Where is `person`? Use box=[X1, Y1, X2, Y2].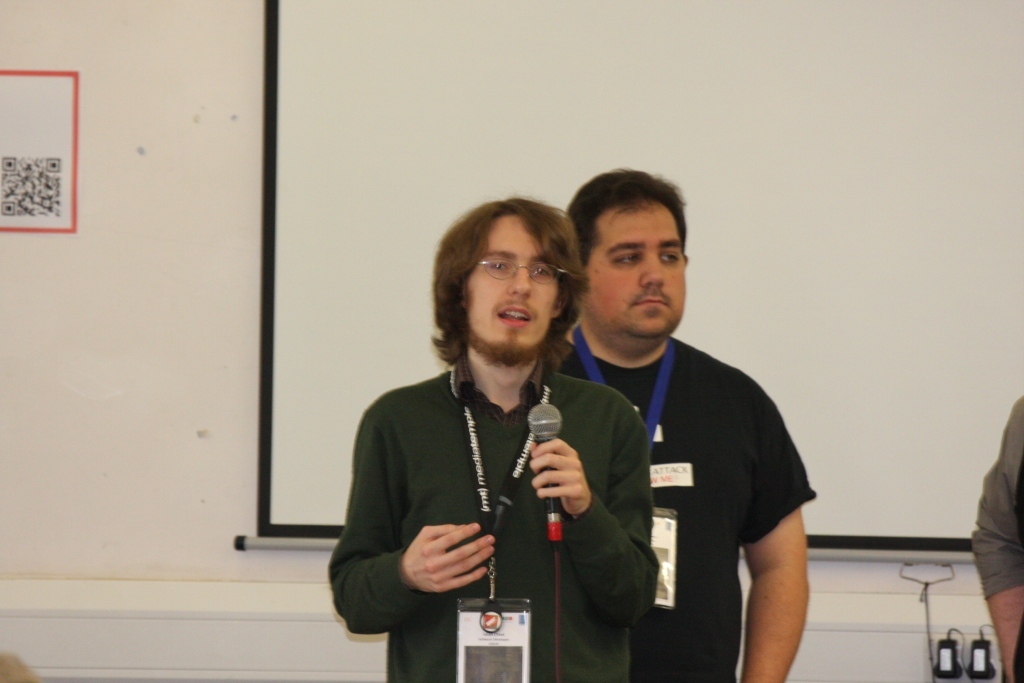
box=[545, 160, 822, 682].
